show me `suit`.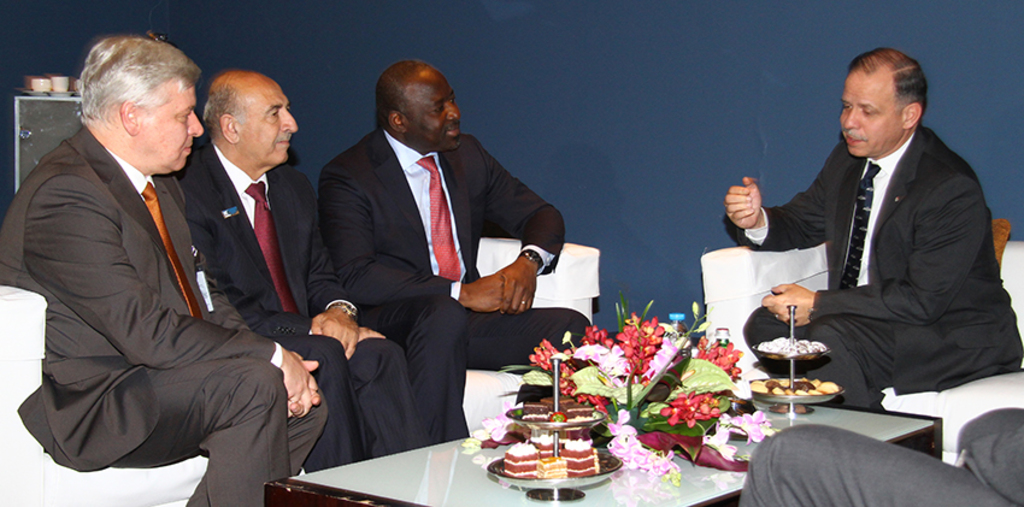
`suit` is here: {"x1": 316, "y1": 131, "x2": 590, "y2": 441}.
